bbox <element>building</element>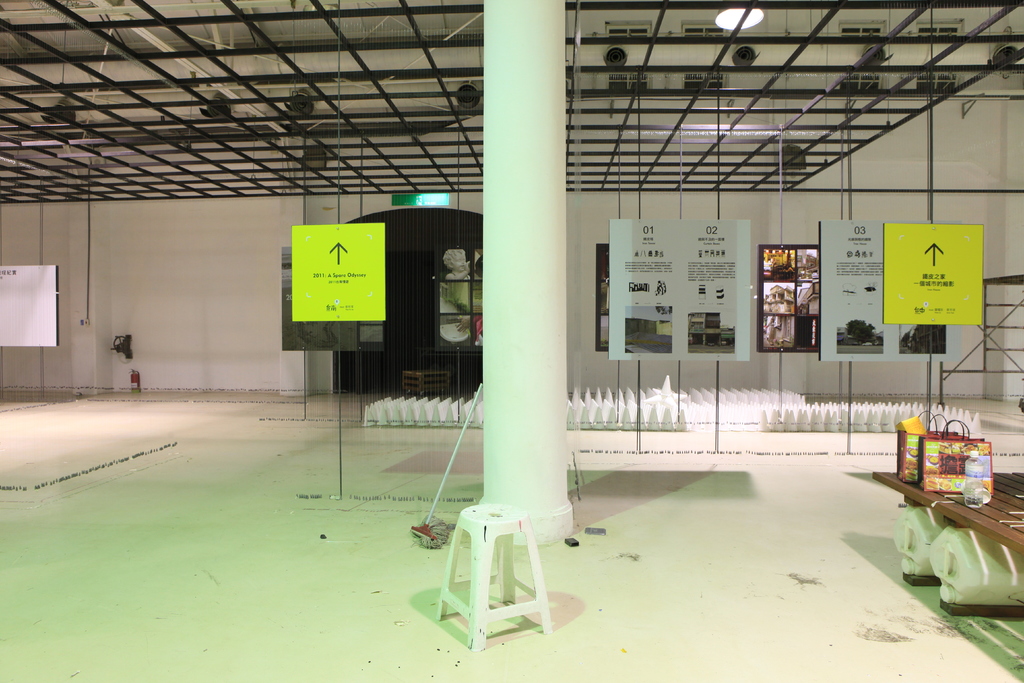
[left=0, top=0, right=1023, bottom=682]
